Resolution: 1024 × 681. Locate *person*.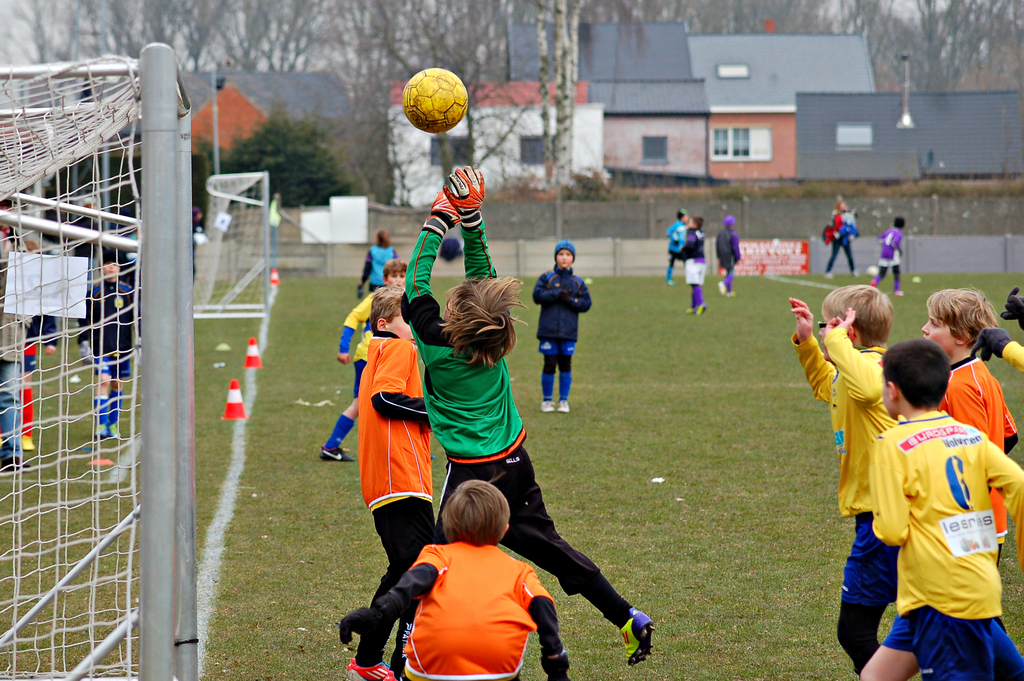
select_region(665, 212, 683, 283).
